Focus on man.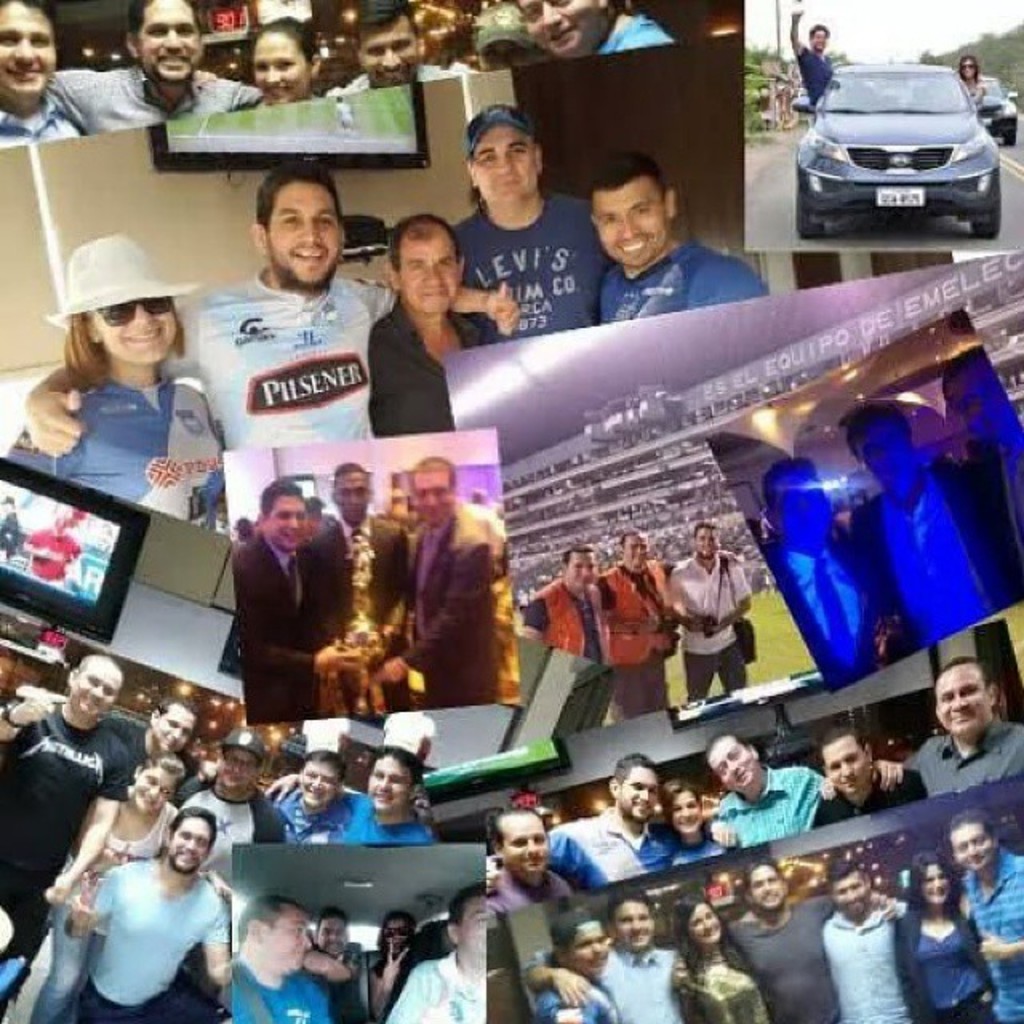
Focused at <box>368,458,493,706</box>.
